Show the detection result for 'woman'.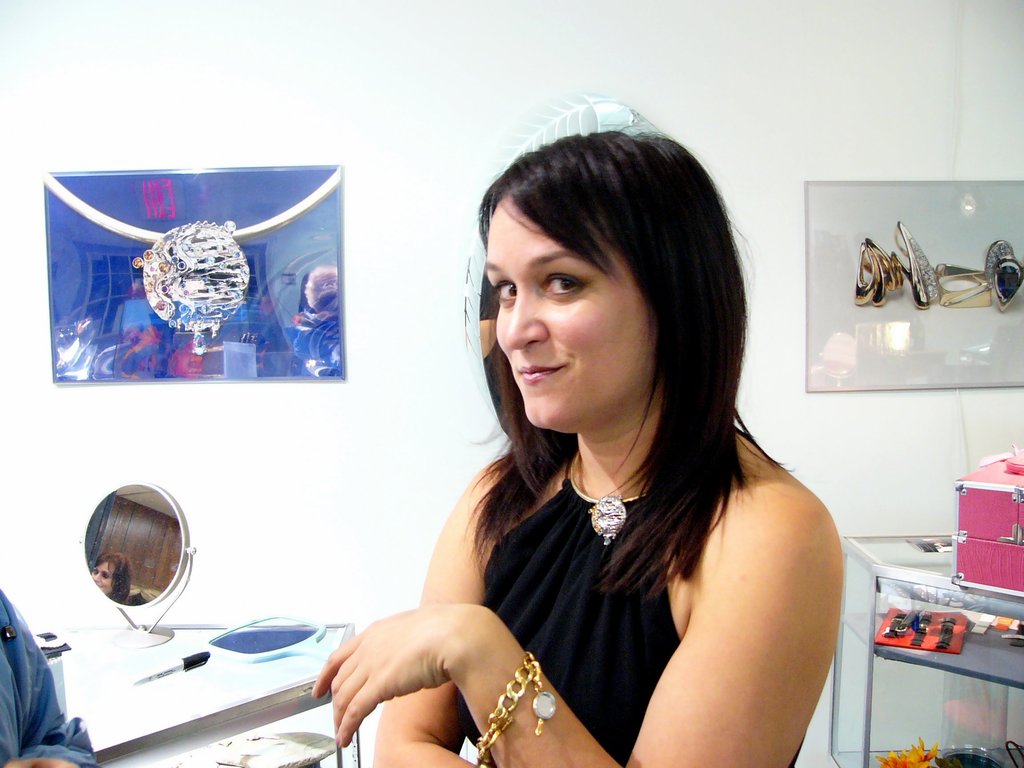
pyautogui.locateOnScreen(316, 120, 838, 767).
